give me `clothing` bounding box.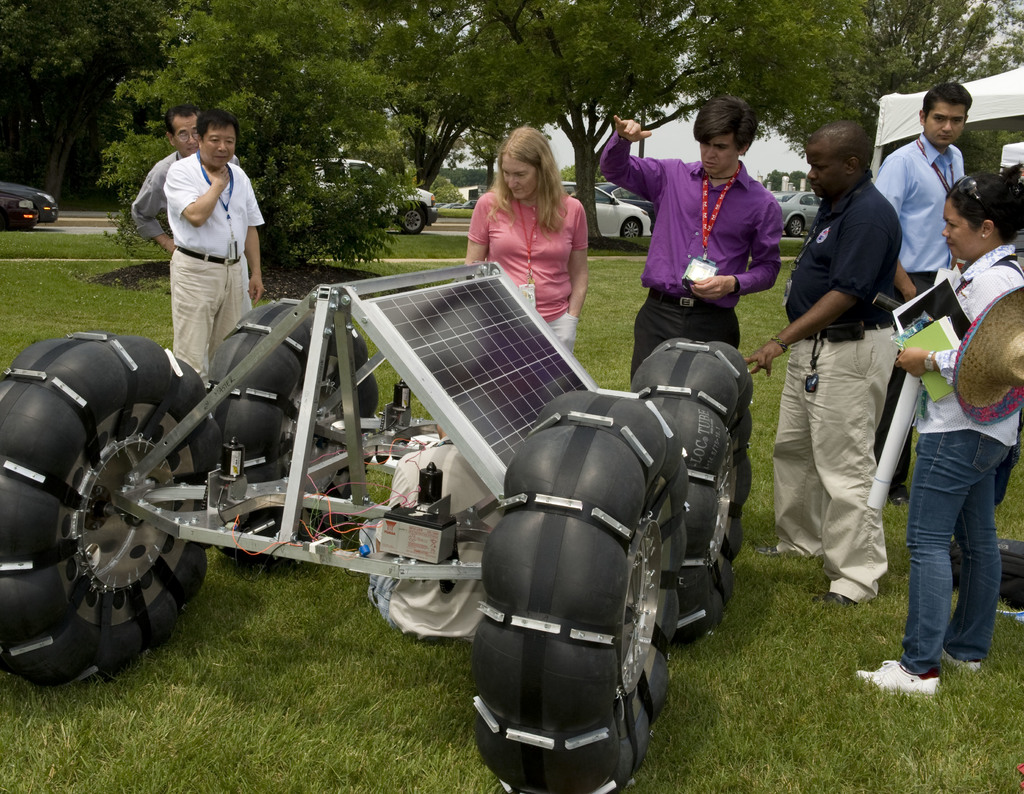
(774, 334, 900, 613).
